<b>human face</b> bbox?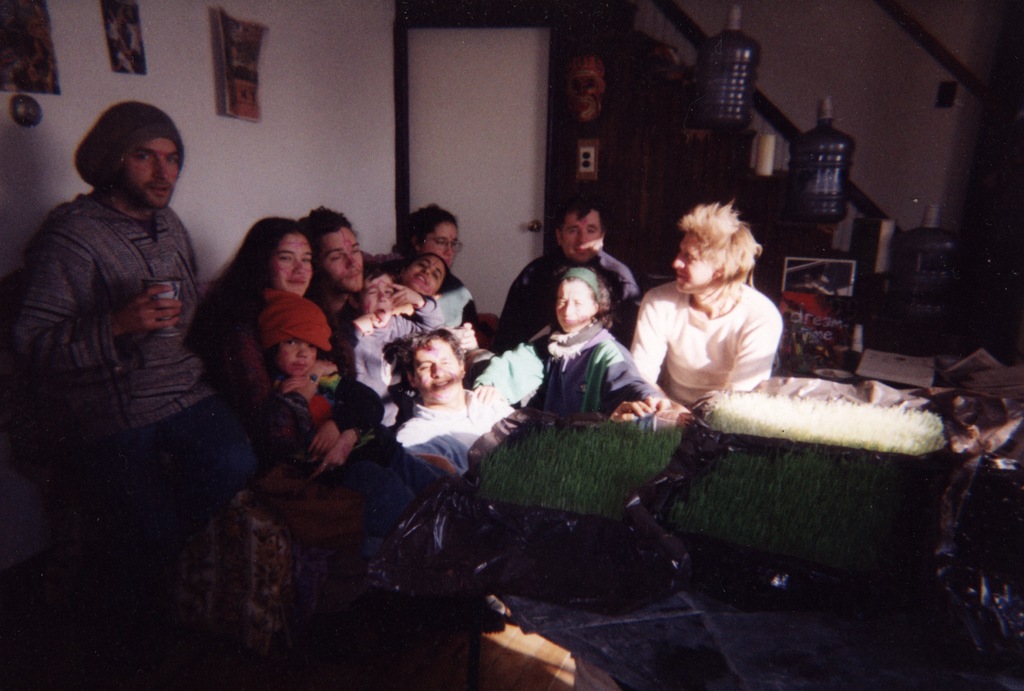
bbox=(402, 251, 447, 296)
